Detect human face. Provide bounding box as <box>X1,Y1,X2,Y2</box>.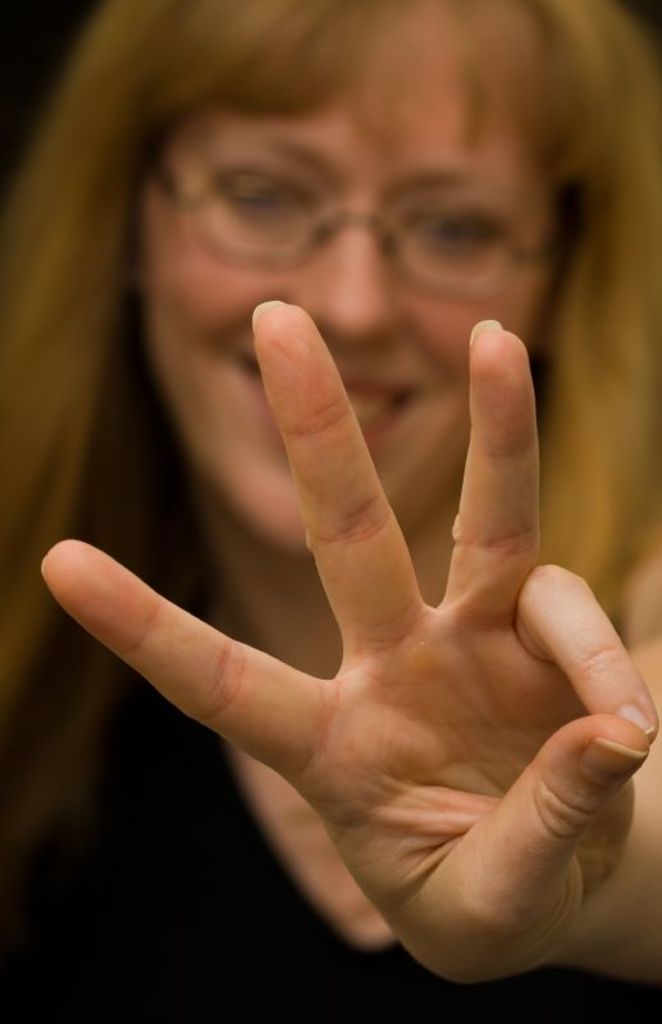
<box>143,50,557,556</box>.
